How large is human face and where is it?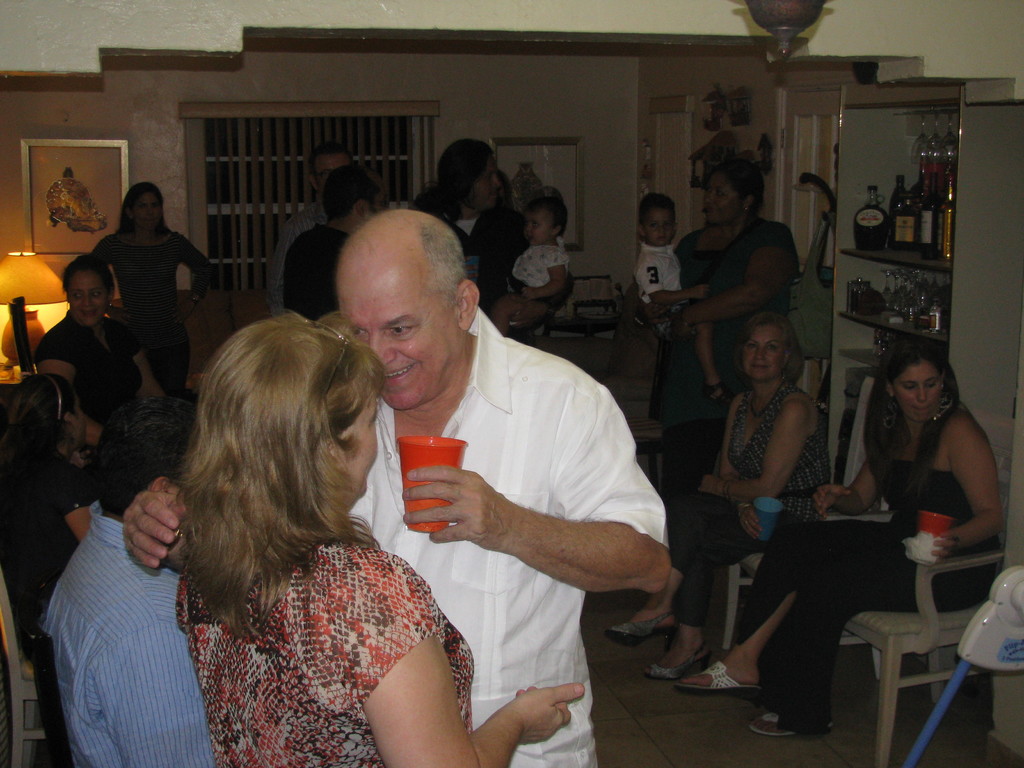
Bounding box: l=366, t=188, r=387, b=220.
